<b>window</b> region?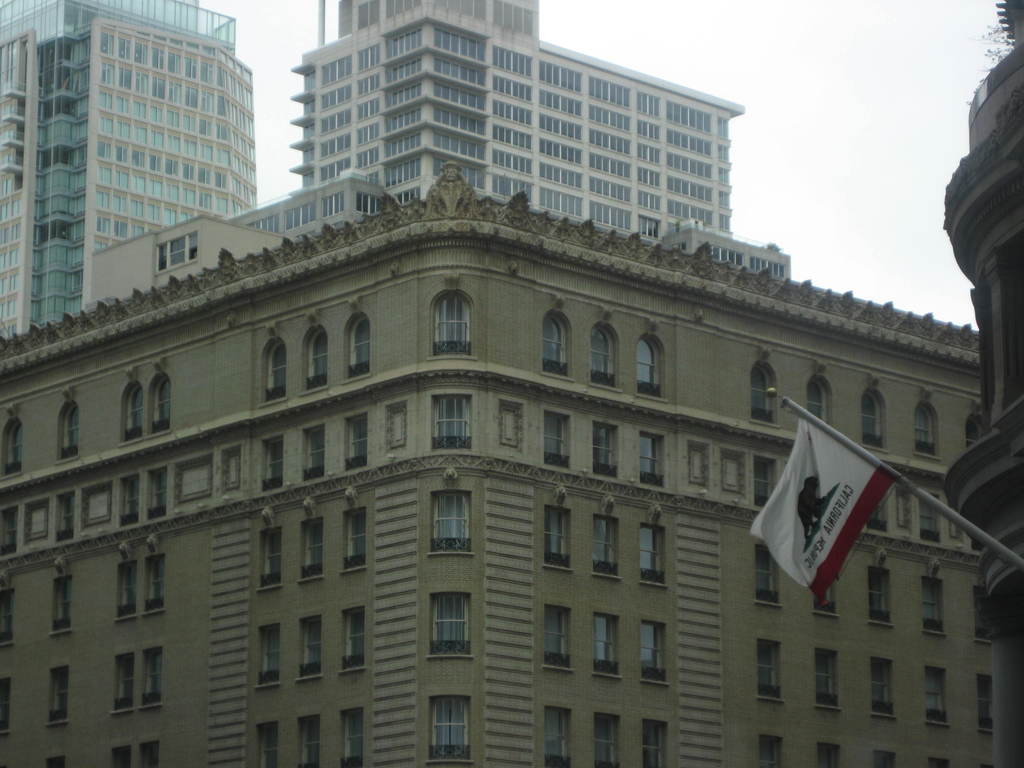
select_region(337, 703, 365, 767)
